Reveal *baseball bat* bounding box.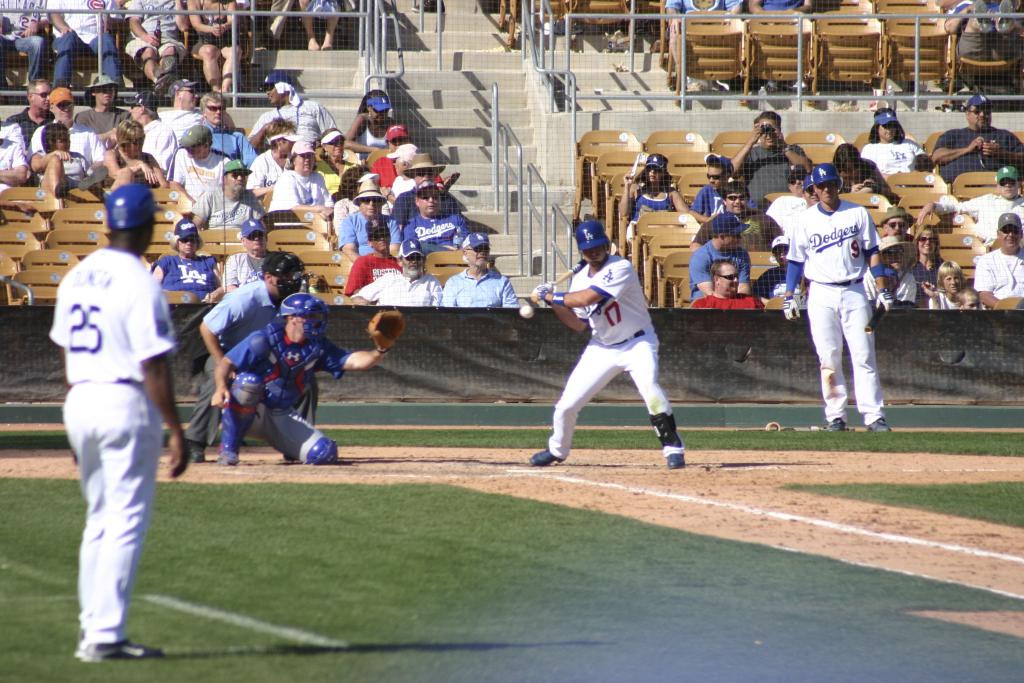
Revealed: 530,251,587,304.
